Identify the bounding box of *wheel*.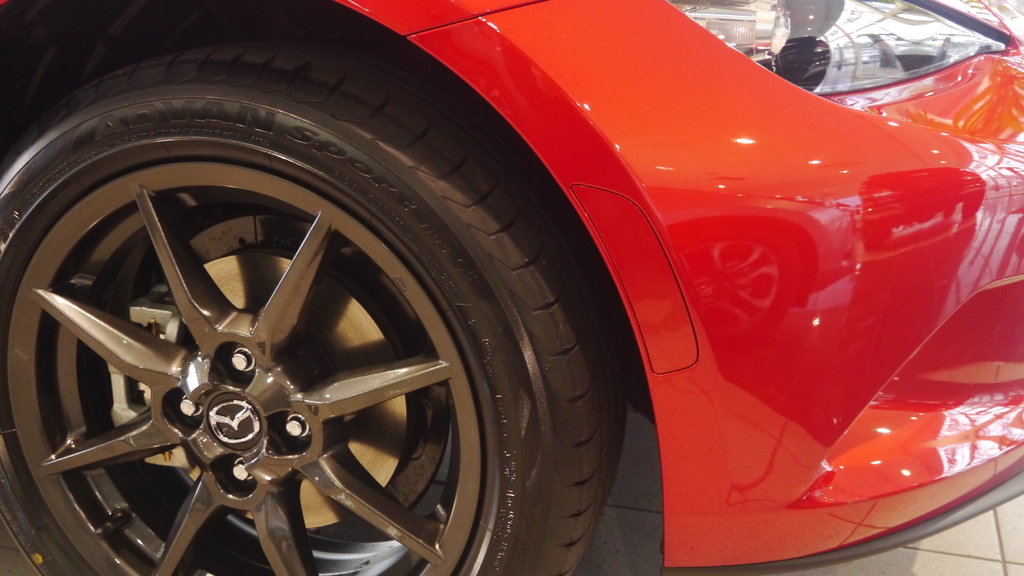
box=[0, 38, 629, 575].
